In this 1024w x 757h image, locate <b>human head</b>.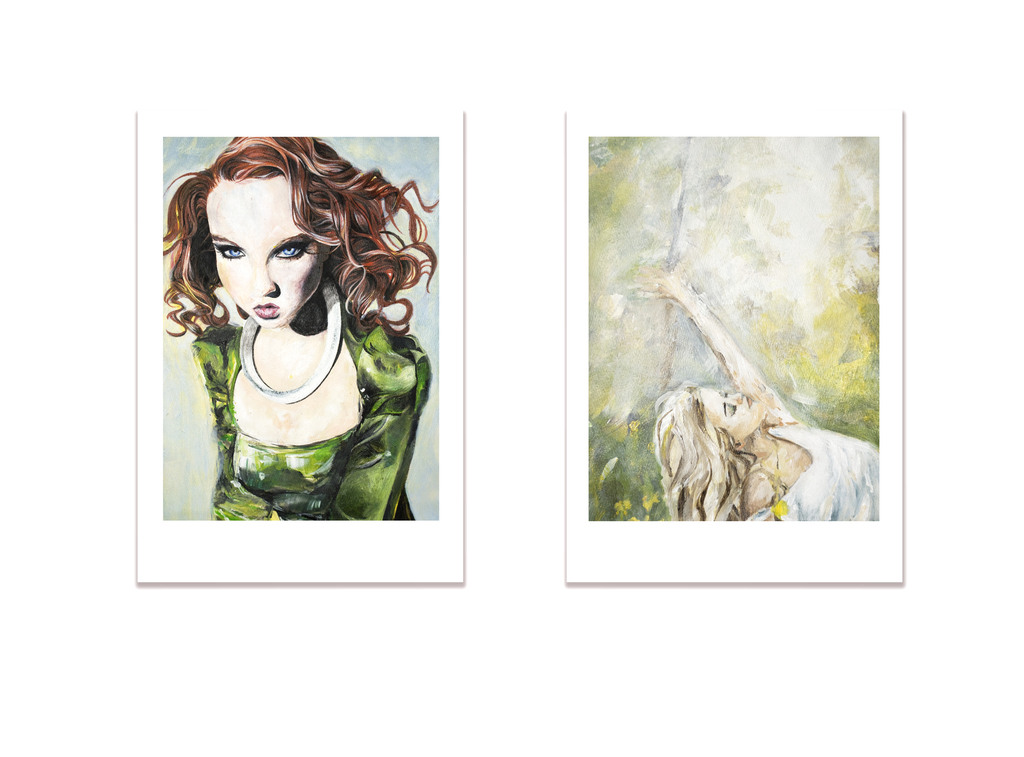
Bounding box: bbox(661, 383, 761, 450).
